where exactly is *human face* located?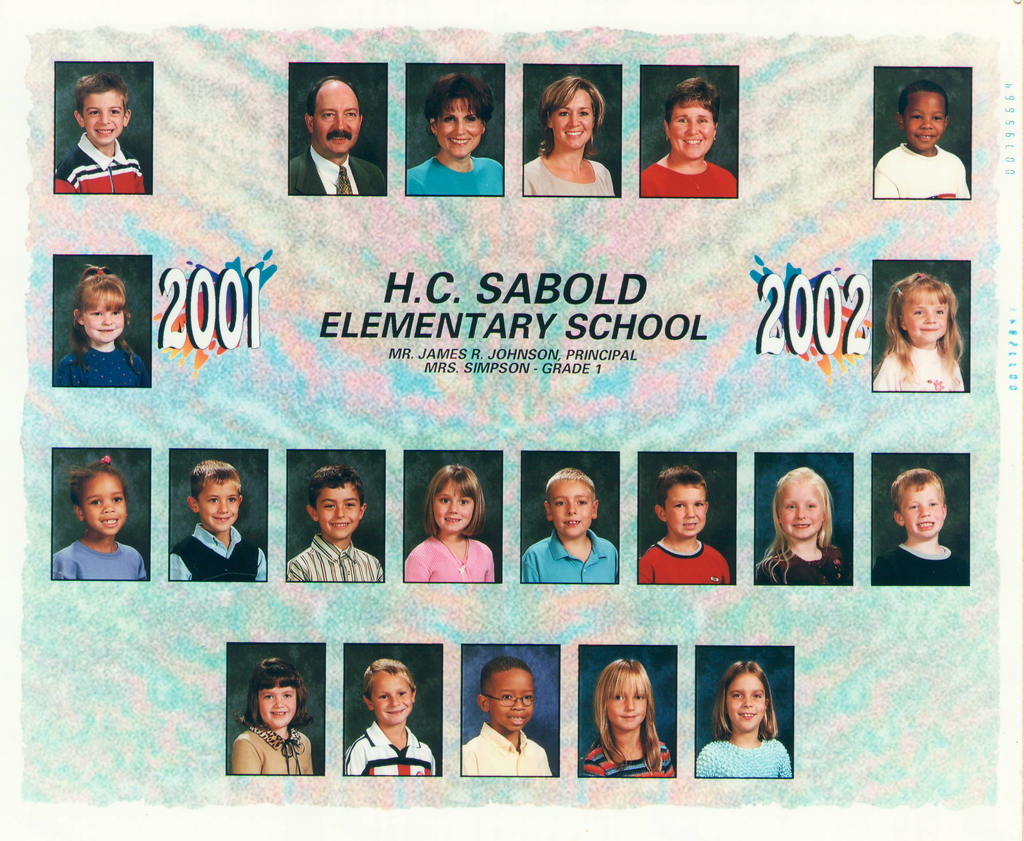
Its bounding box is Rect(317, 487, 364, 534).
